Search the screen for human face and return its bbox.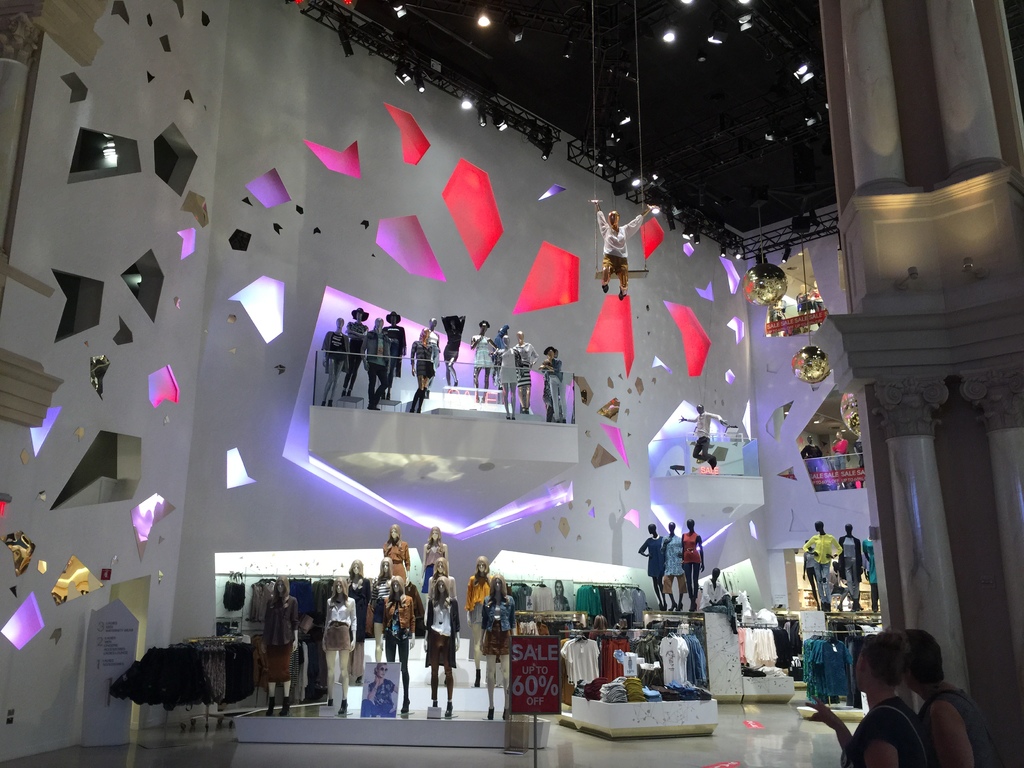
Found: {"left": 554, "top": 582, "right": 564, "bottom": 598}.
